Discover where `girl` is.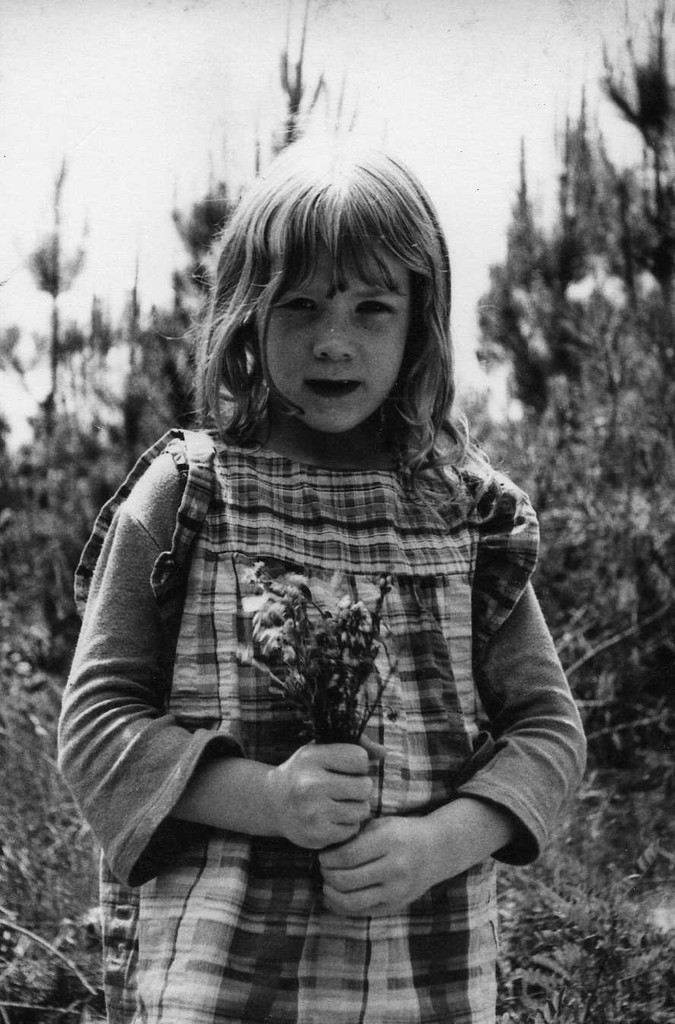
Discovered at 51:117:589:1023.
